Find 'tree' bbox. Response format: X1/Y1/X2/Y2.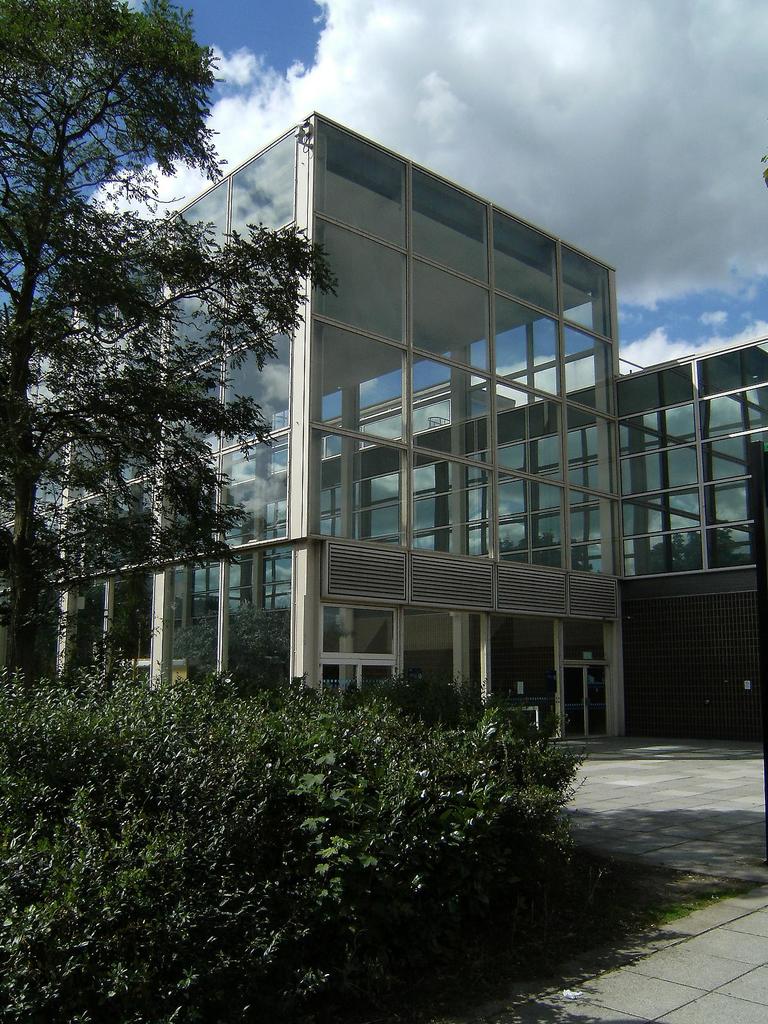
758/149/767/189.
